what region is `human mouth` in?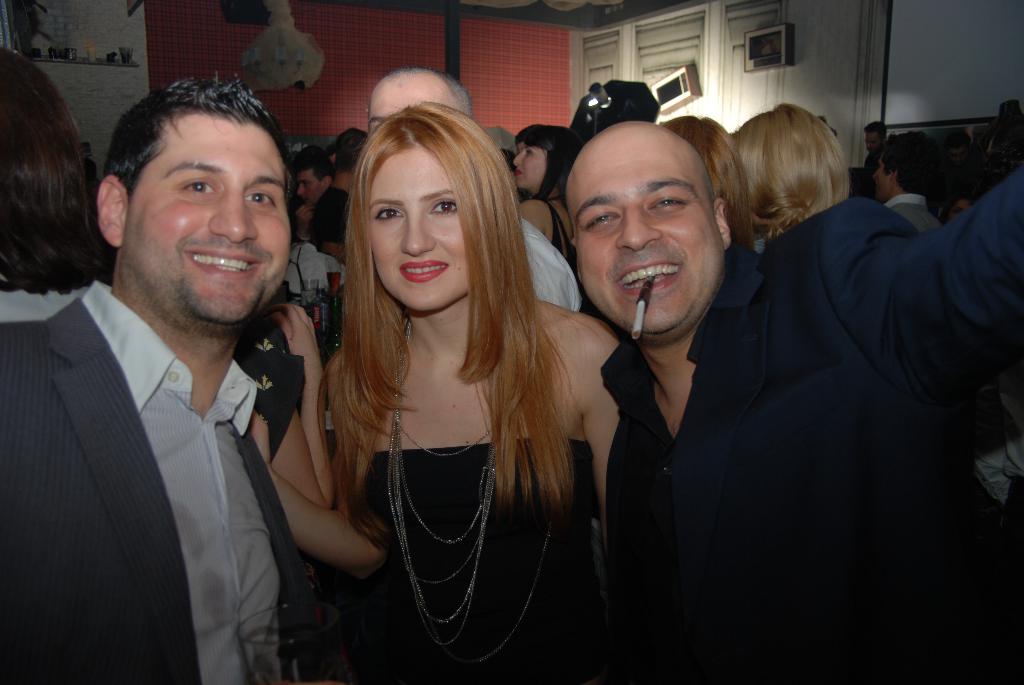
[612,260,681,295].
